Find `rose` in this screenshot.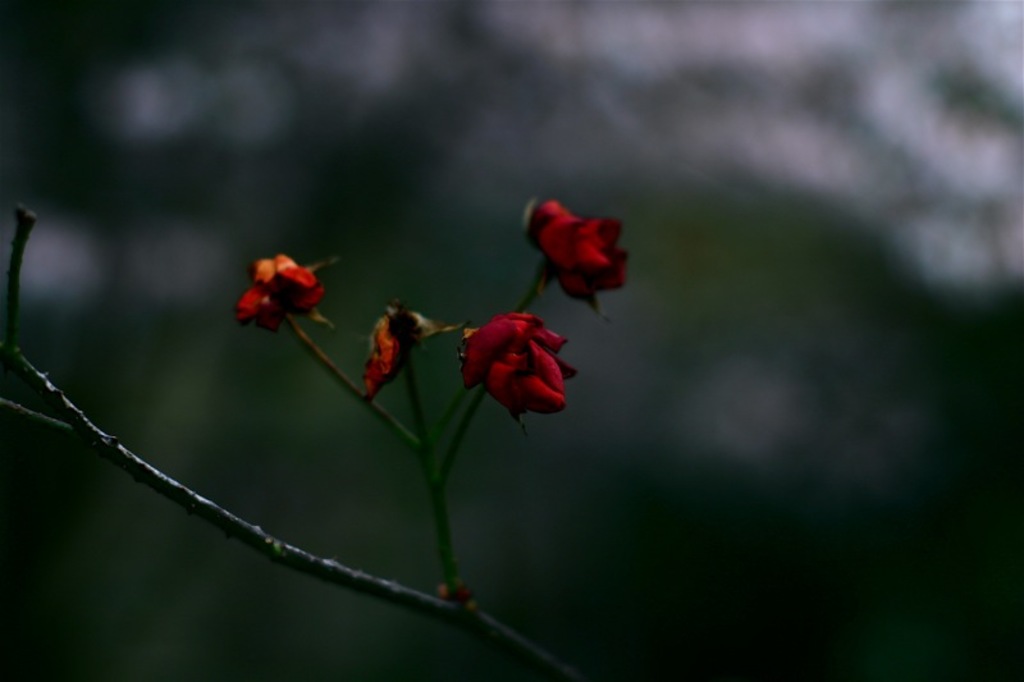
The bounding box for `rose` is rect(462, 313, 576, 427).
